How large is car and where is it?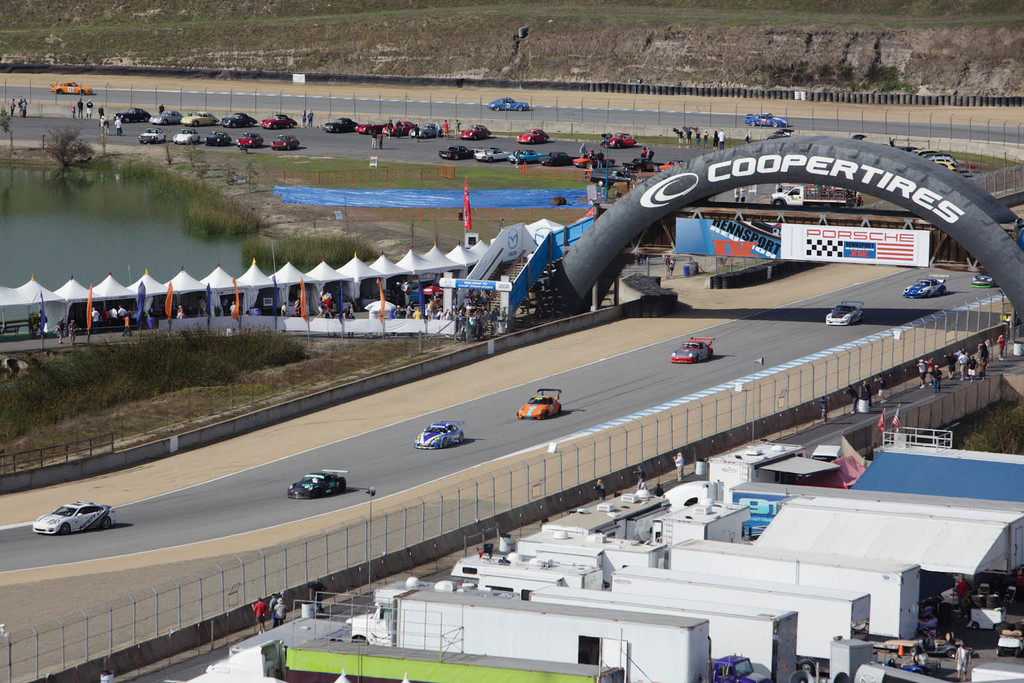
Bounding box: (x1=320, y1=117, x2=360, y2=131).
